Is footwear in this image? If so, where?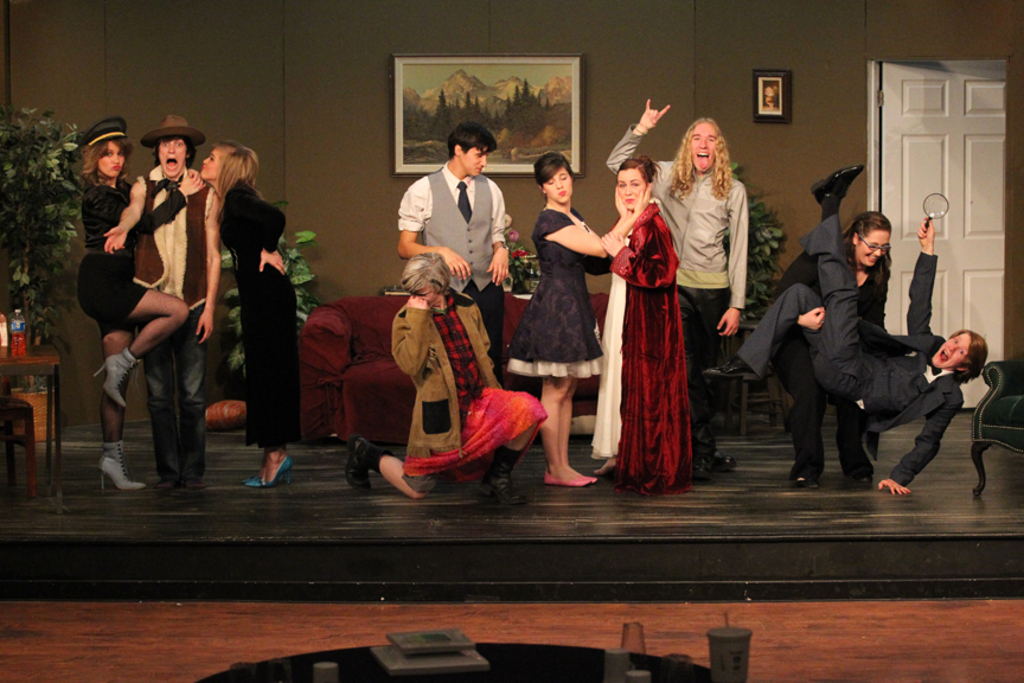
Yes, at 708:448:736:471.
